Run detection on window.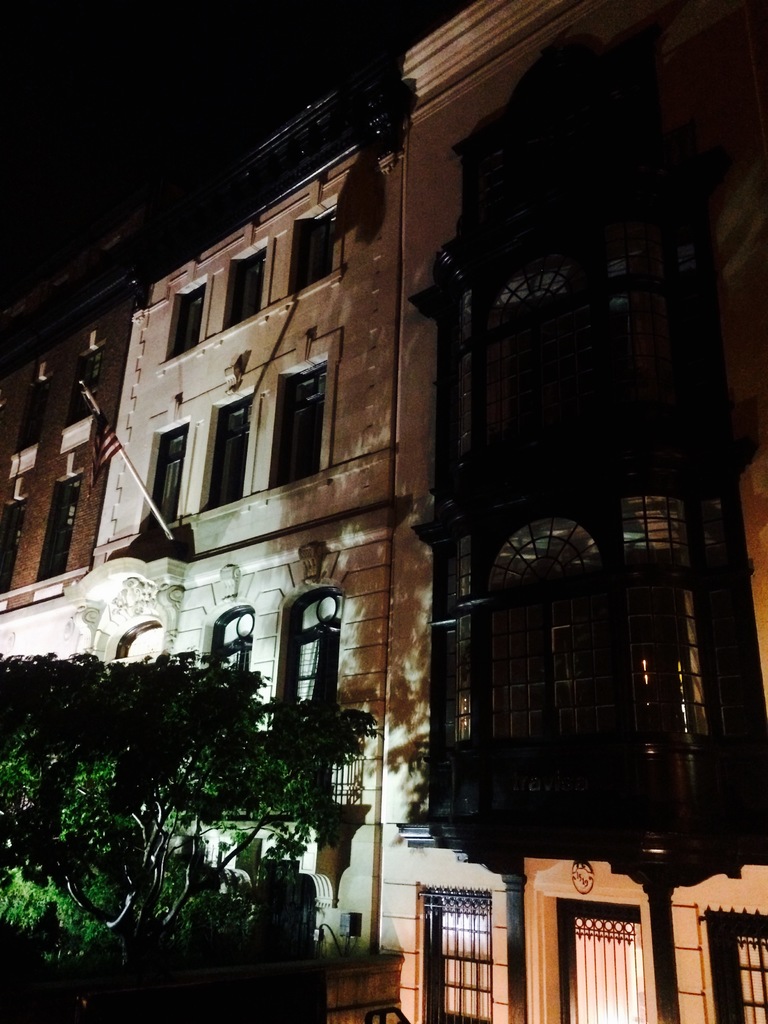
Result: (left=296, top=211, right=331, bottom=284).
